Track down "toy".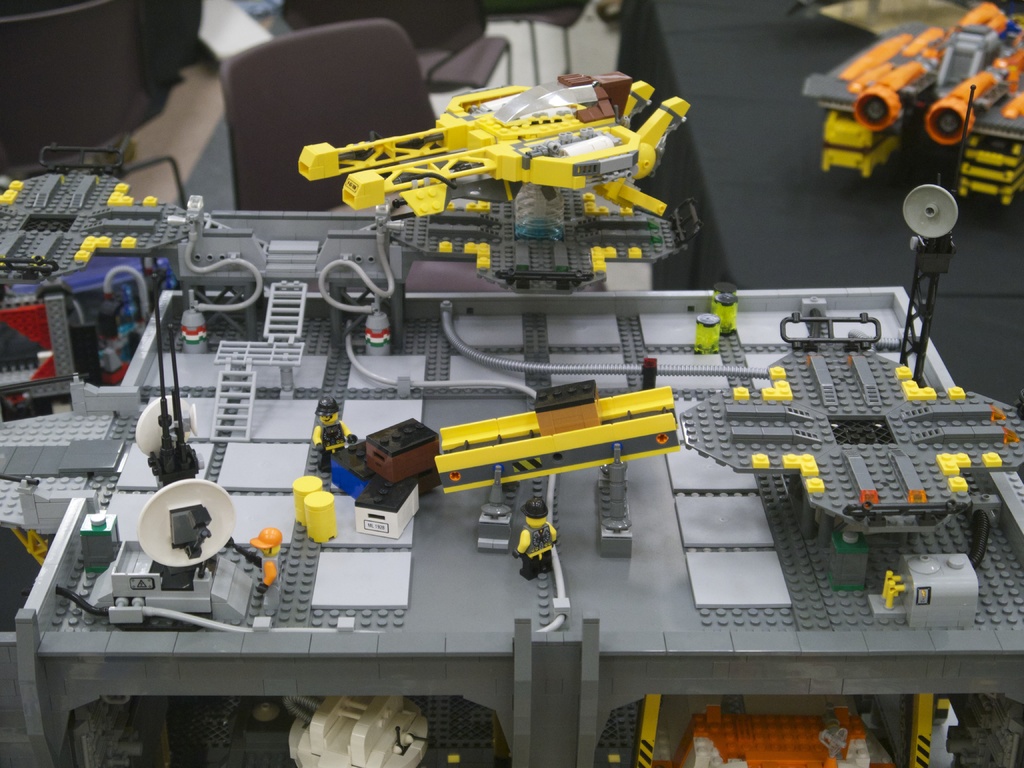
Tracked to <region>908, 484, 928, 503</region>.
